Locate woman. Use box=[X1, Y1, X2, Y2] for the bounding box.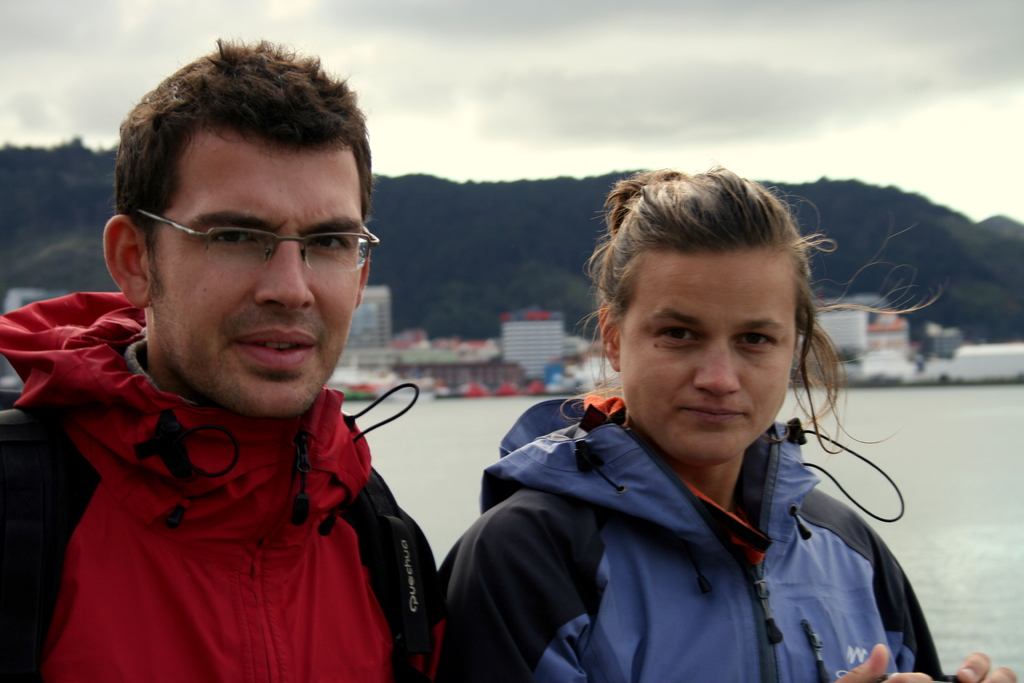
box=[467, 175, 844, 675].
